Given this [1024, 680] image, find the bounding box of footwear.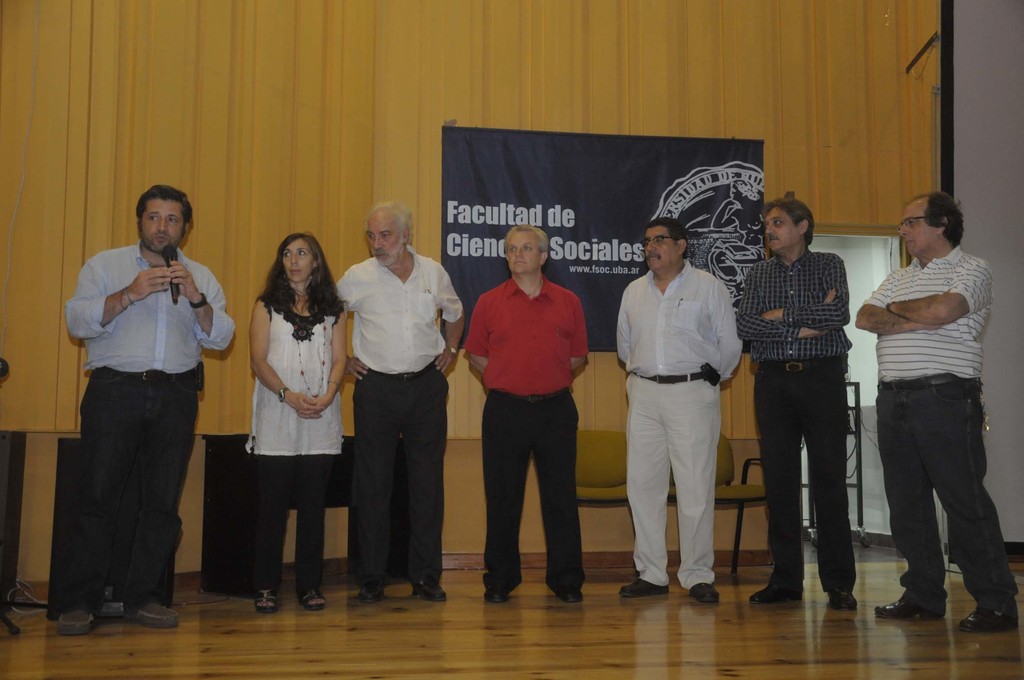
box(253, 590, 280, 611).
